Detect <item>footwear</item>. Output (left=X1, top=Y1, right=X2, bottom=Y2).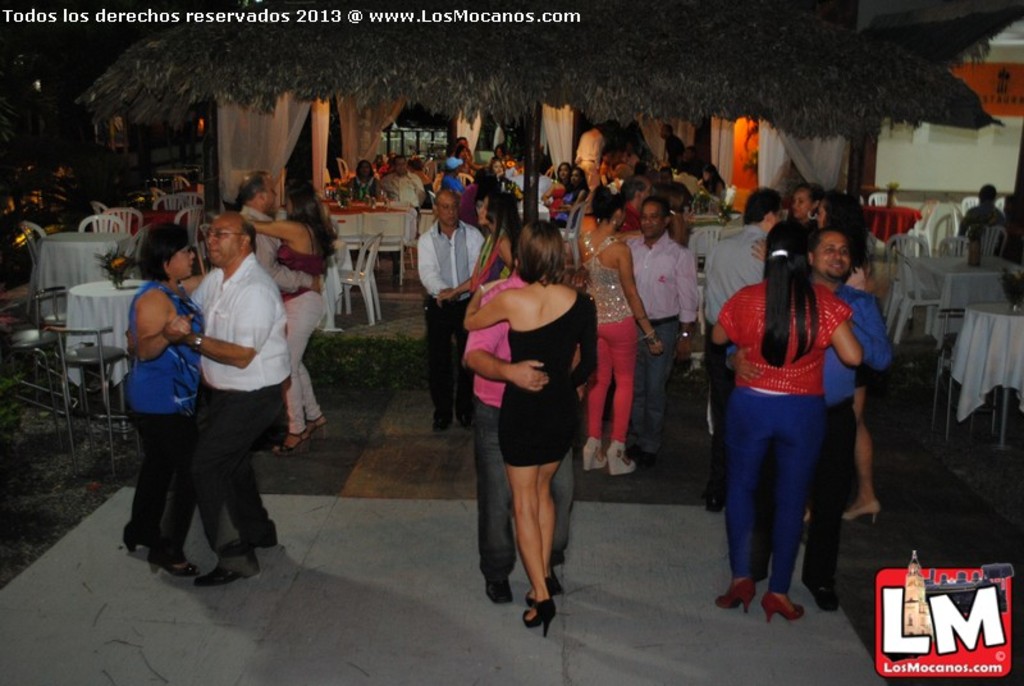
(left=428, top=412, right=449, bottom=434).
